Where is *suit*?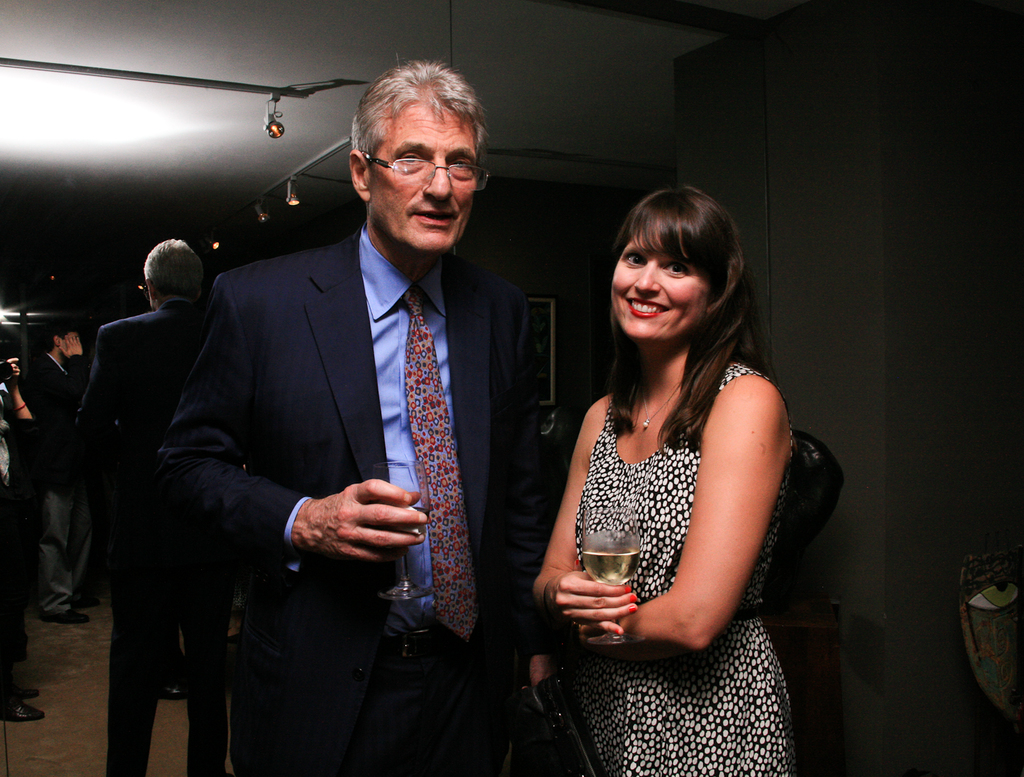
(93, 302, 235, 776).
